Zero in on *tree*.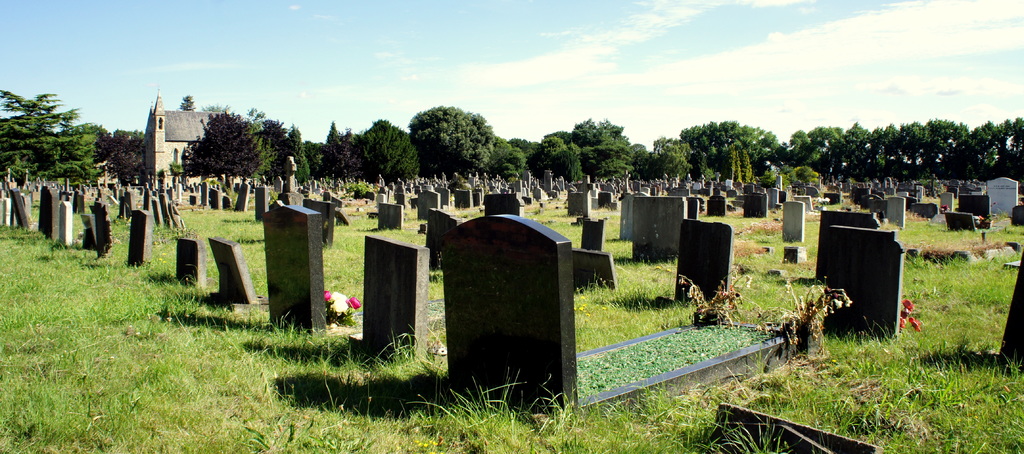
Zeroed in: crop(520, 138, 540, 152).
